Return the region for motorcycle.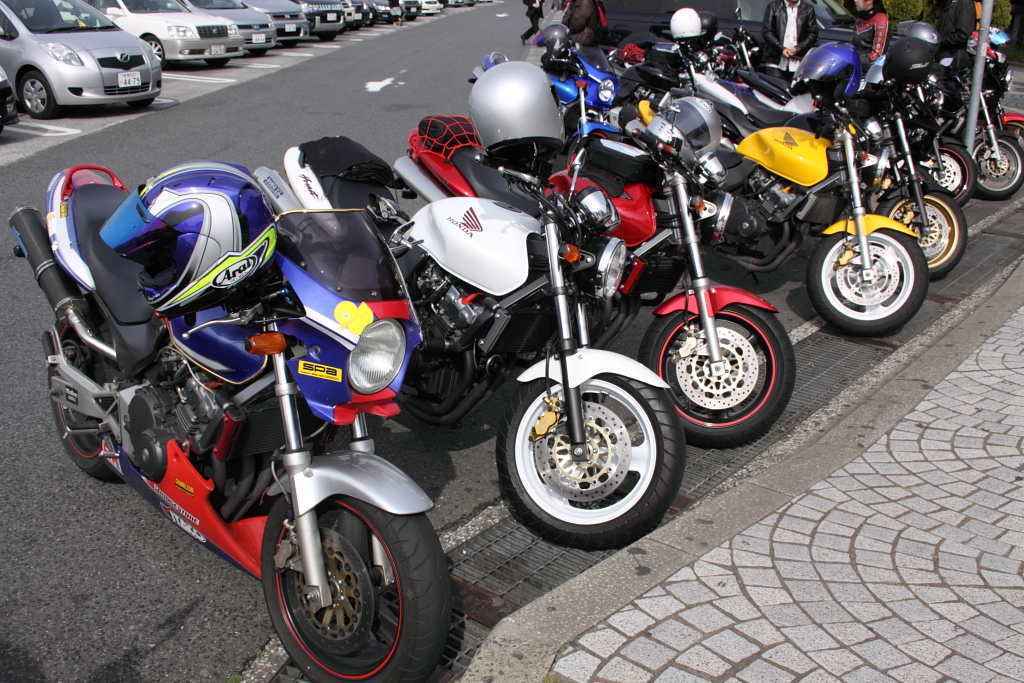
left=948, top=45, right=1023, bottom=201.
